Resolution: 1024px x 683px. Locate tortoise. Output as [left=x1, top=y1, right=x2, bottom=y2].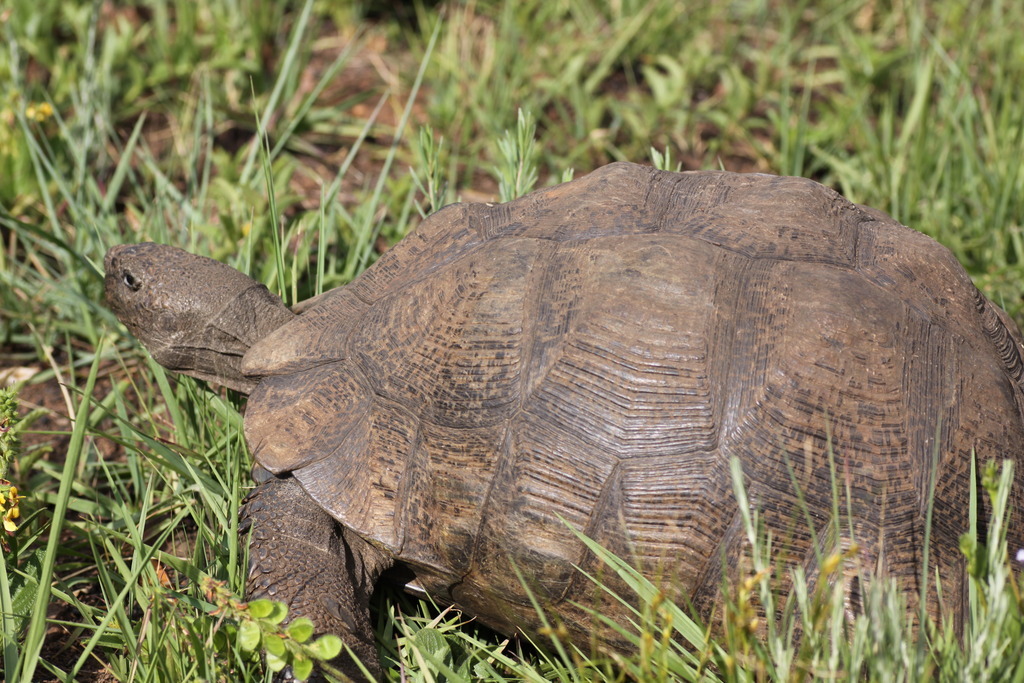
[left=98, top=162, right=1023, bottom=682].
